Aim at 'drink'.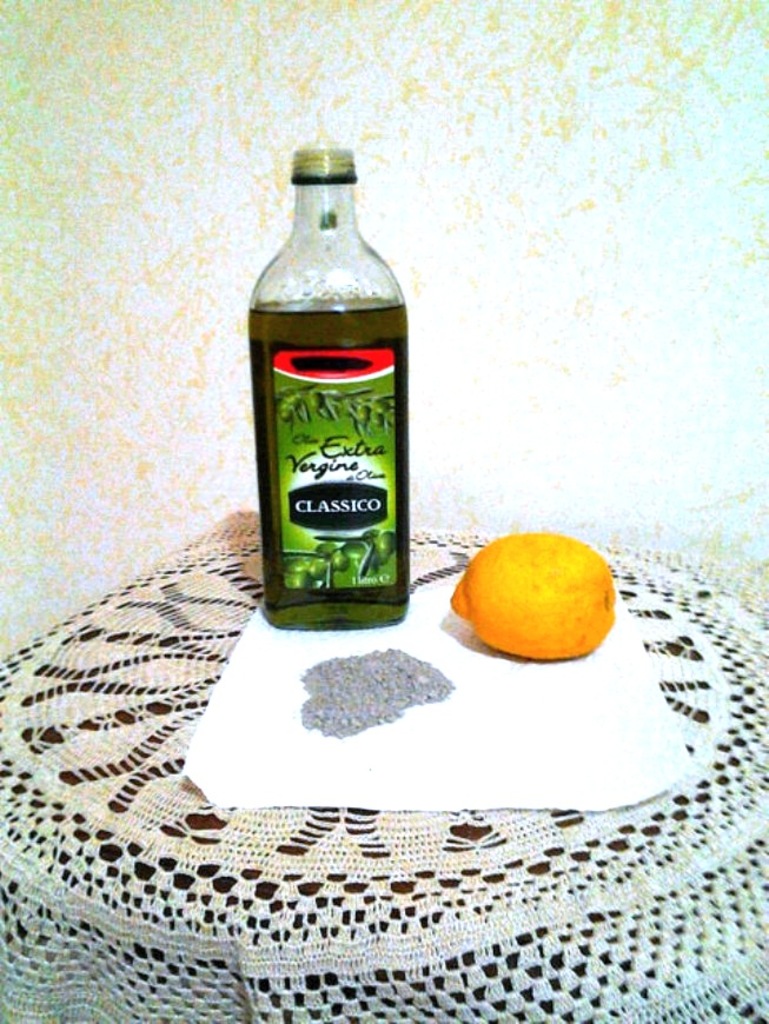
Aimed at (250,294,410,633).
